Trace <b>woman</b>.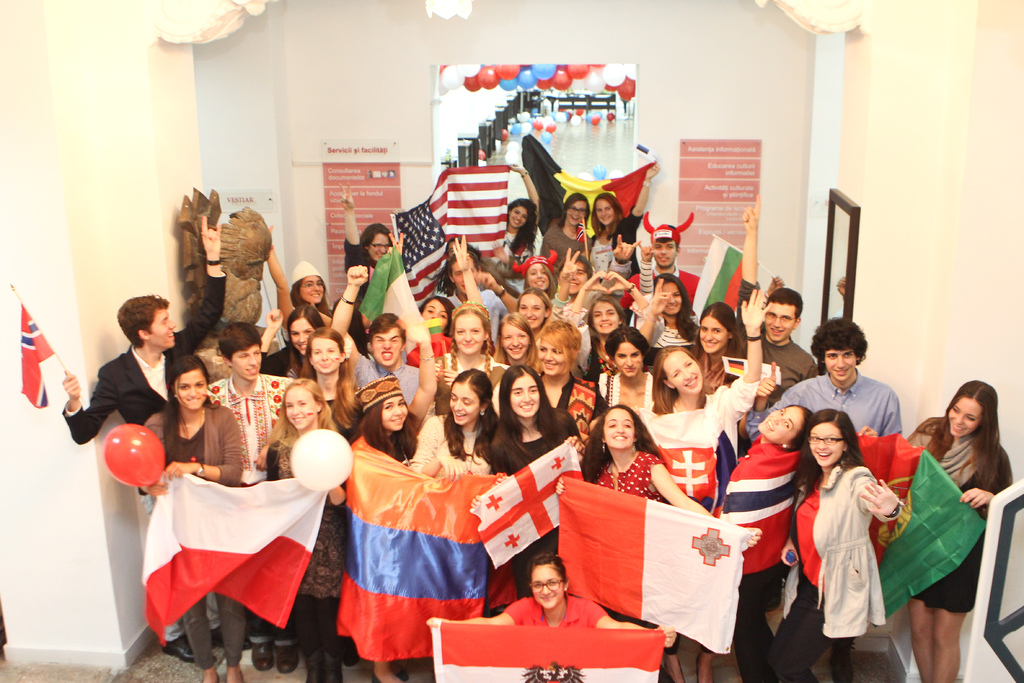
Traced to detection(408, 371, 501, 480).
